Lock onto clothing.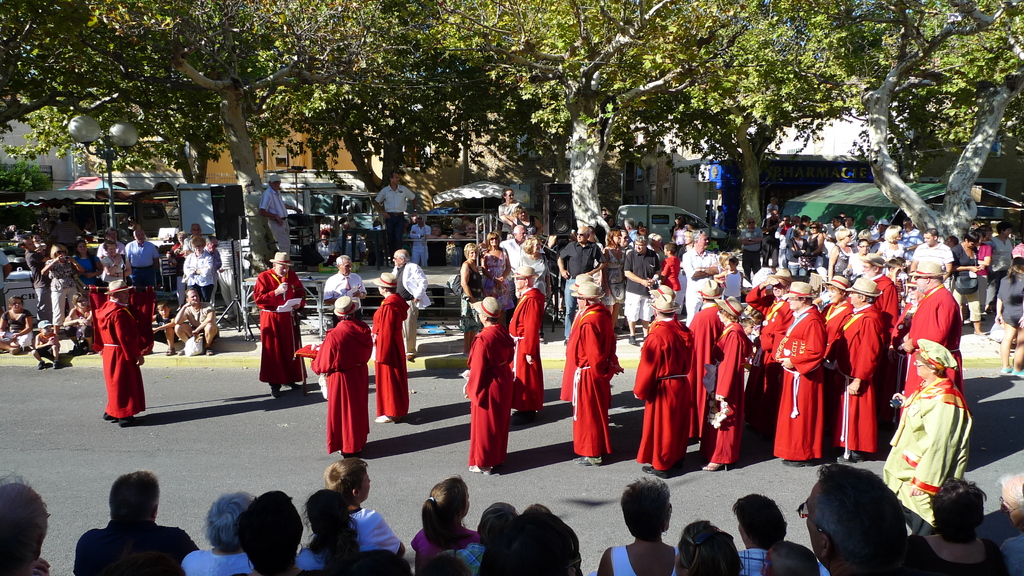
Locked: pyautogui.locateOnScreen(294, 547, 323, 573).
